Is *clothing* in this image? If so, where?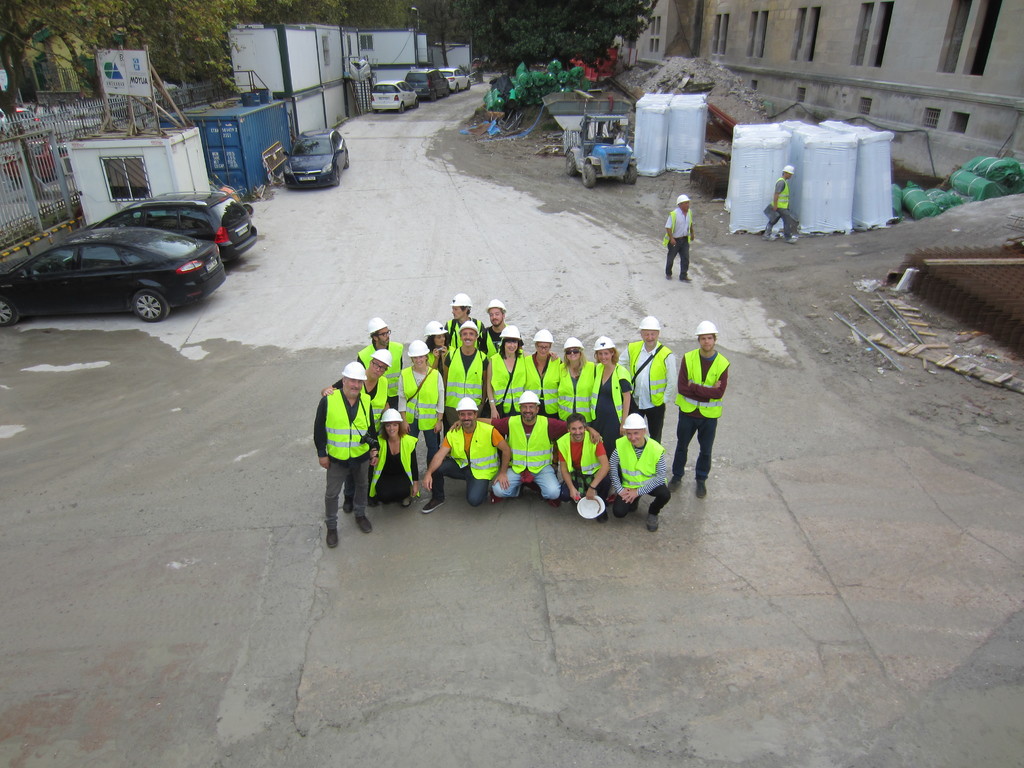
Yes, at bbox=(769, 170, 789, 239).
